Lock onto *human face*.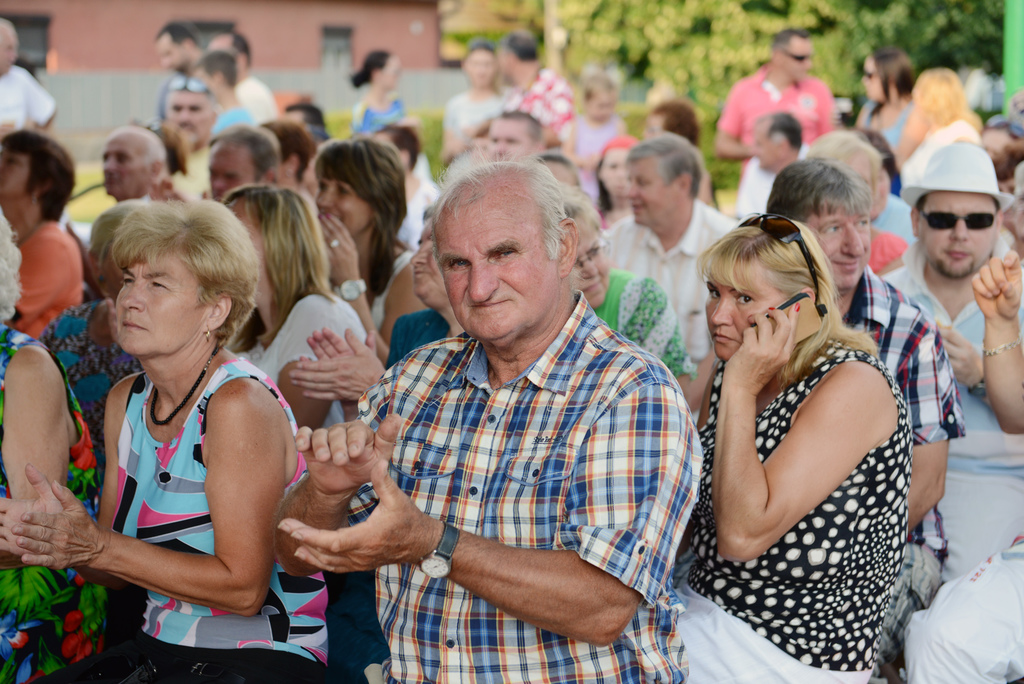
Locked: l=497, t=47, r=508, b=75.
